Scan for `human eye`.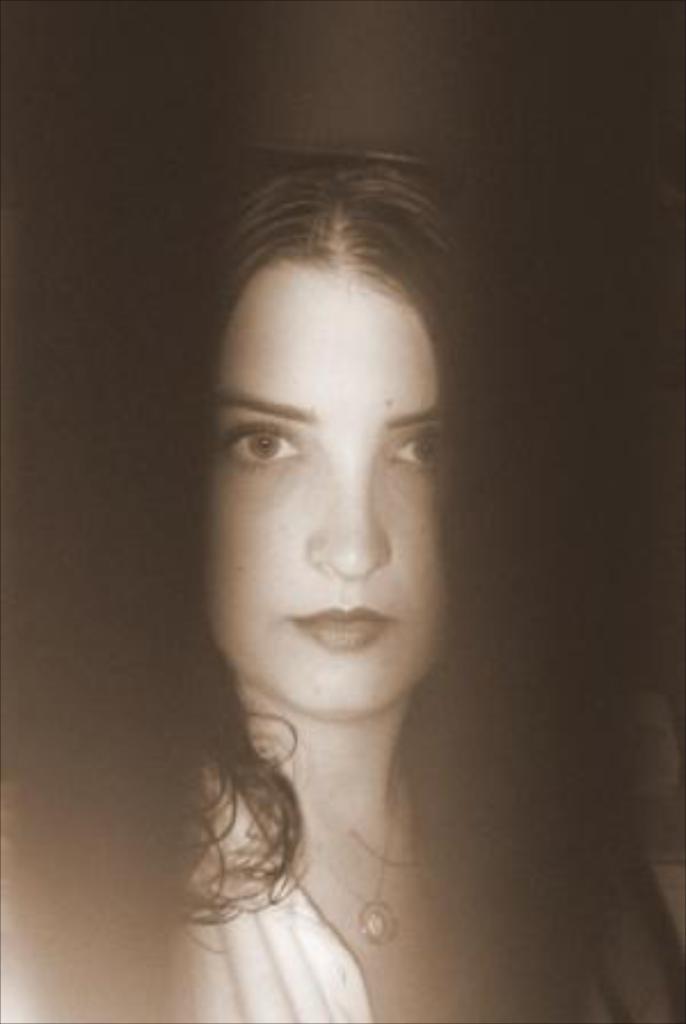
Scan result: region(213, 423, 302, 475).
